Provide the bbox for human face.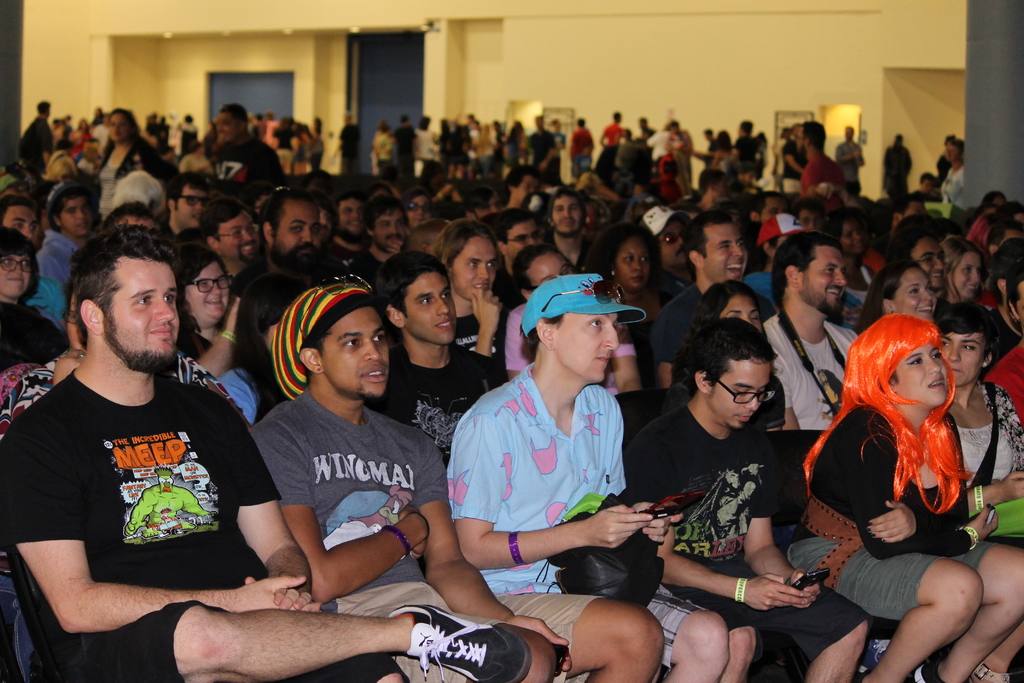
Rect(551, 313, 619, 381).
